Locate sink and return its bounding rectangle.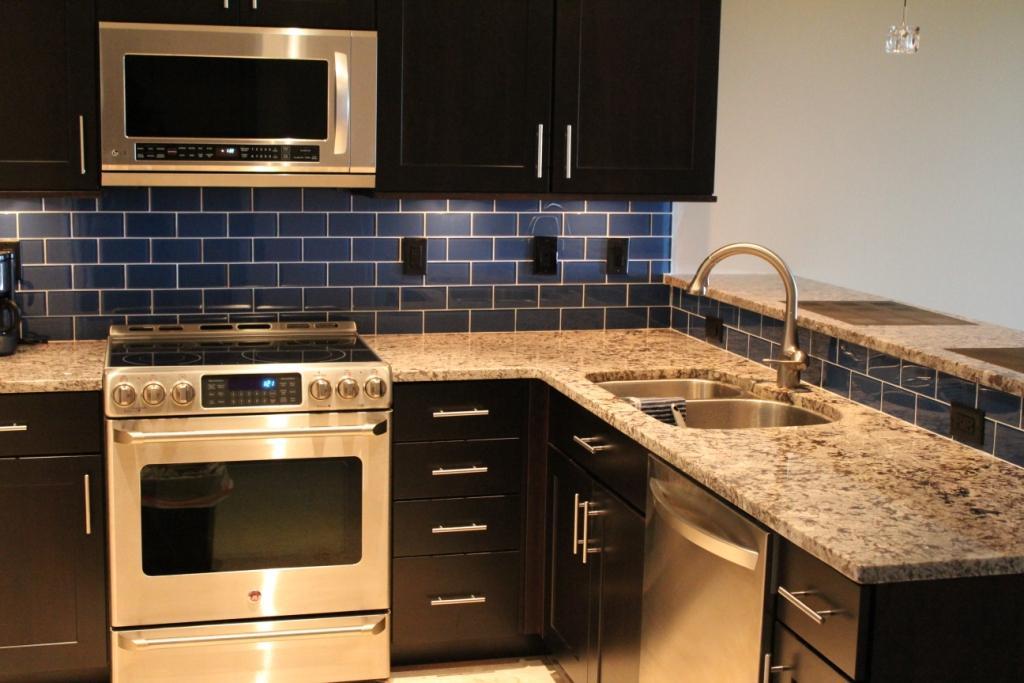
585:245:844:436.
